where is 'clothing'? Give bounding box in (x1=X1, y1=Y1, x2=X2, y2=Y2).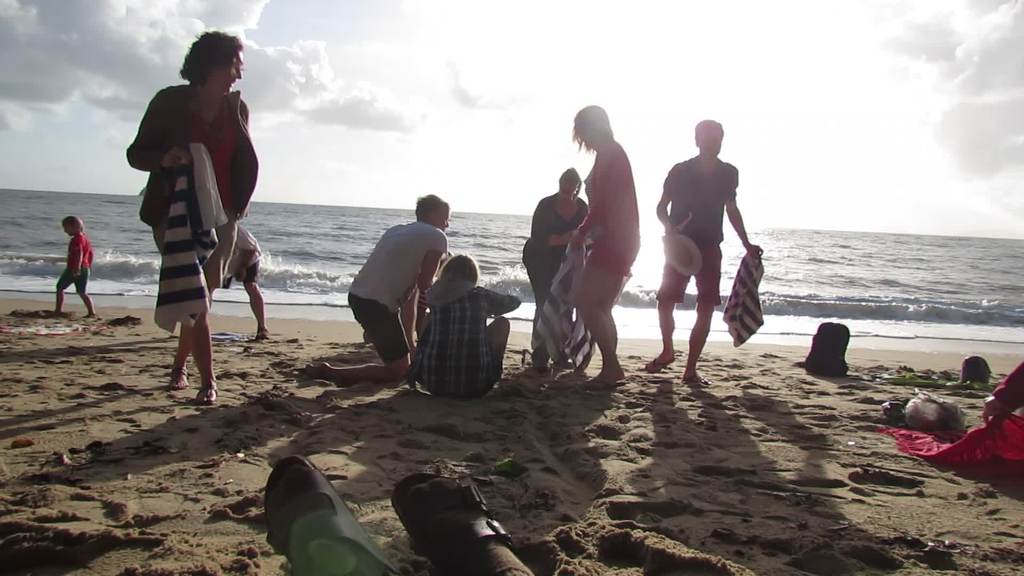
(x1=524, y1=193, x2=586, y2=306).
